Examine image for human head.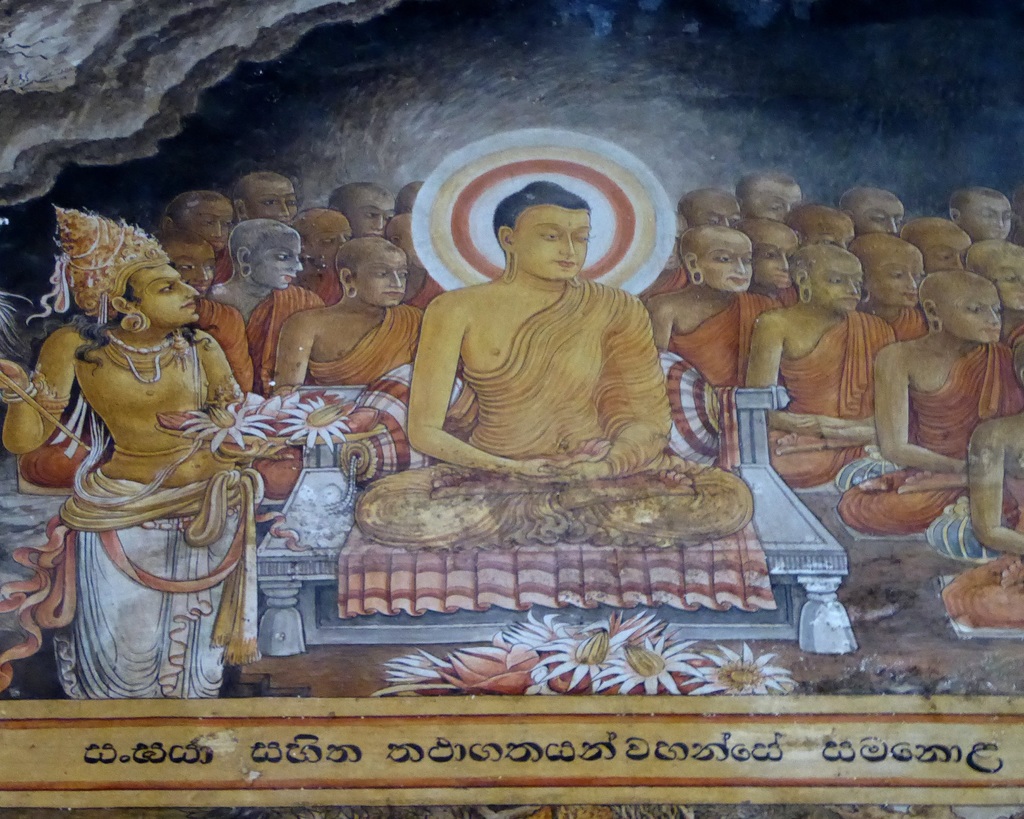
Examination result: [left=740, top=216, right=804, bottom=291].
